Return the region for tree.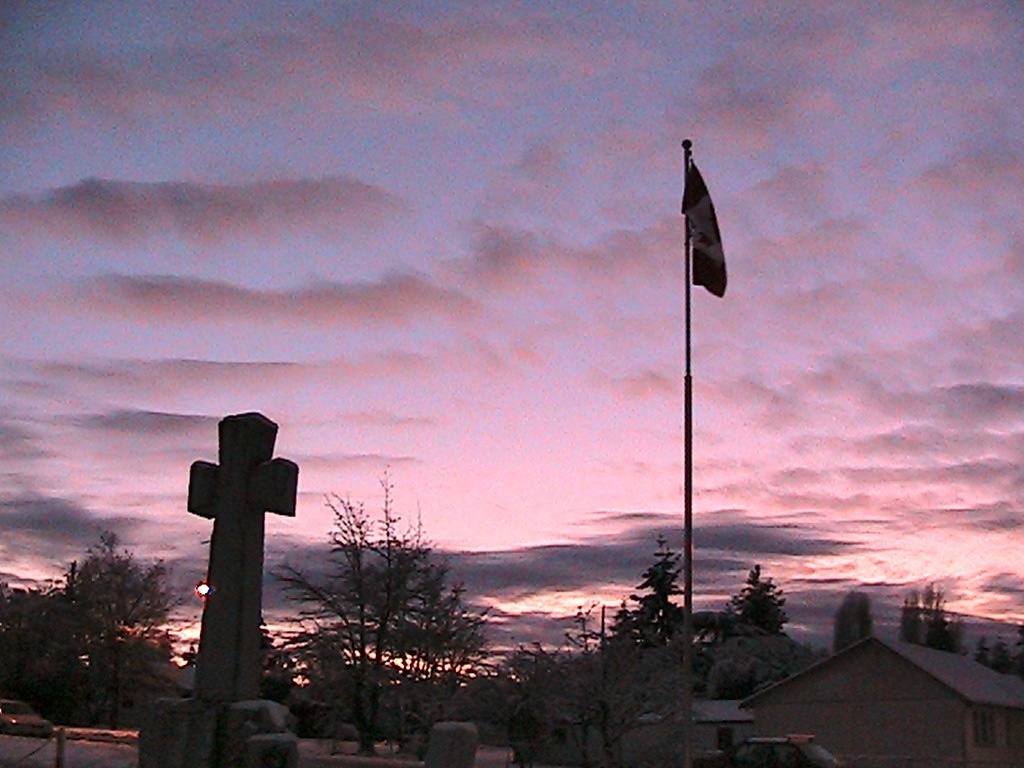
Rect(0, 524, 196, 733).
